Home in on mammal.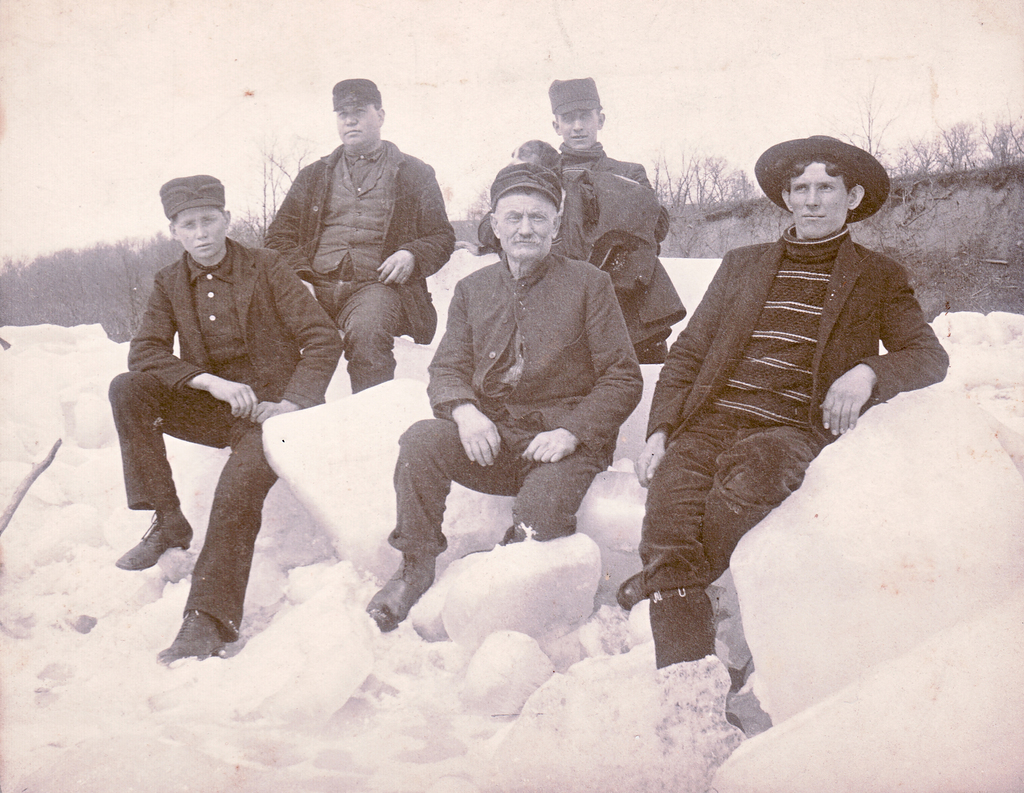
Homed in at <bbox>631, 153, 942, 654</bbox>.
